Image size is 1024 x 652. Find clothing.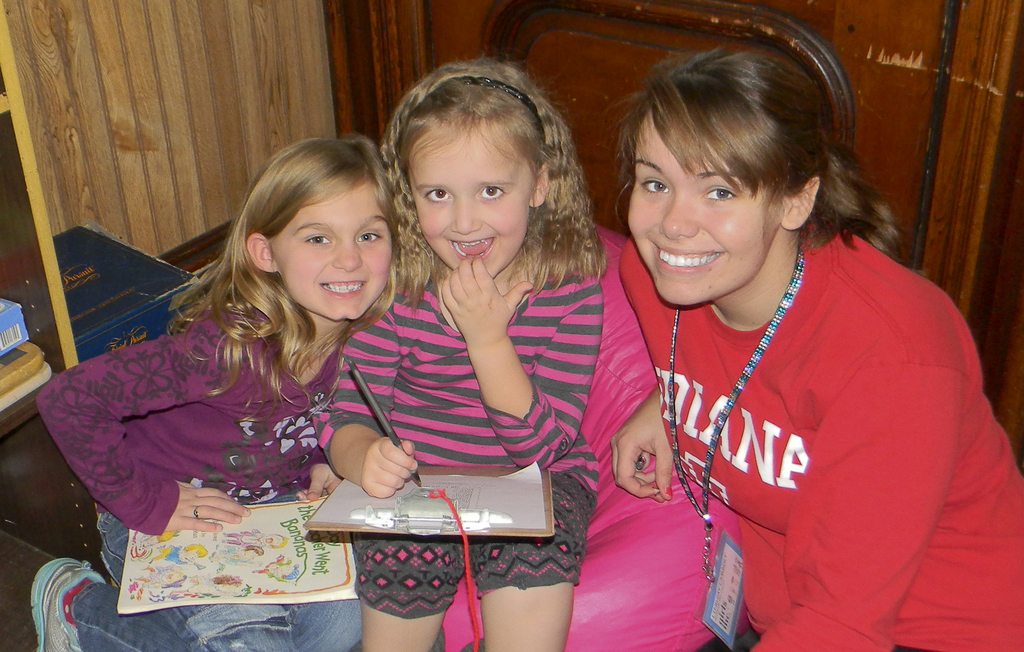
37, 289, 366, 651.
